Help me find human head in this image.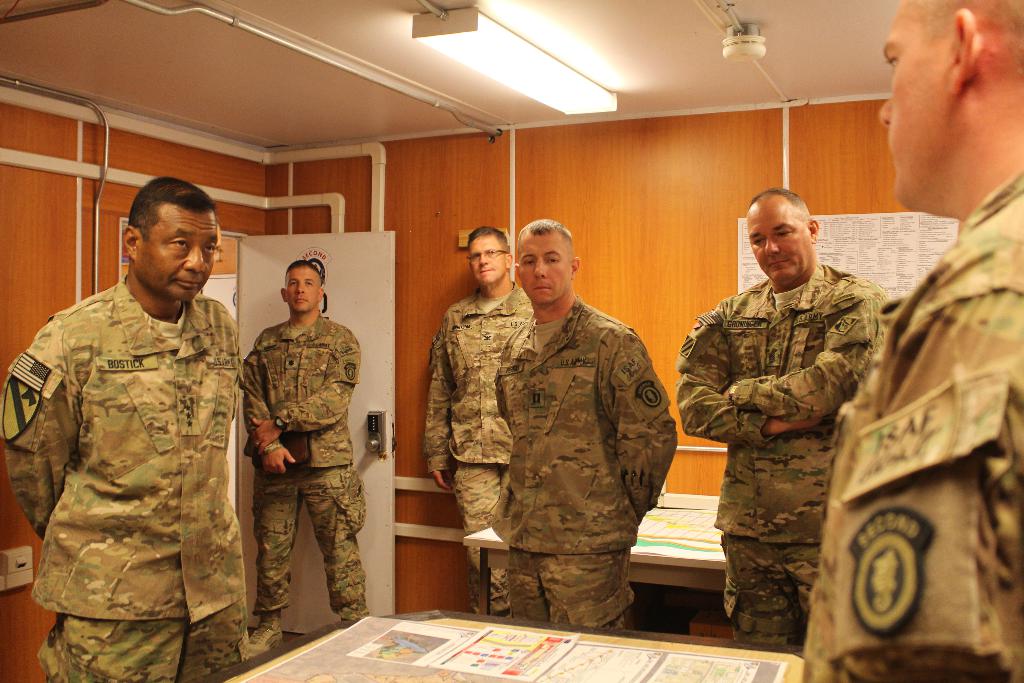
Found it: 122:174:218:298.
